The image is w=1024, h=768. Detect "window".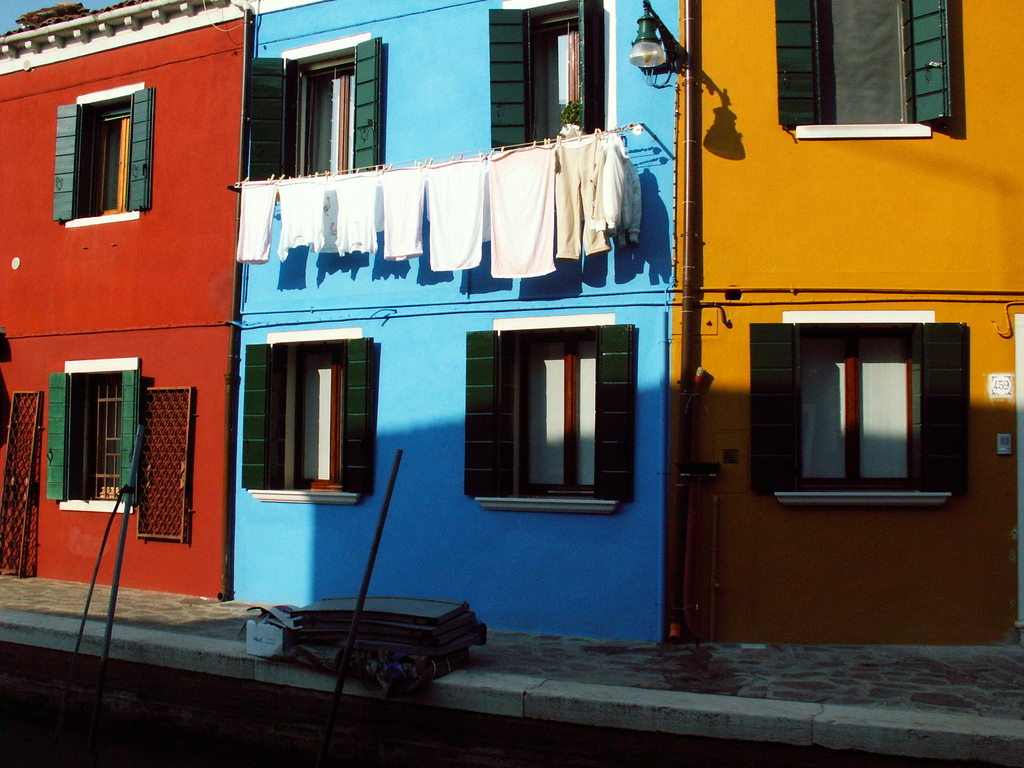
Detection: (246, 40, 382, 182).
